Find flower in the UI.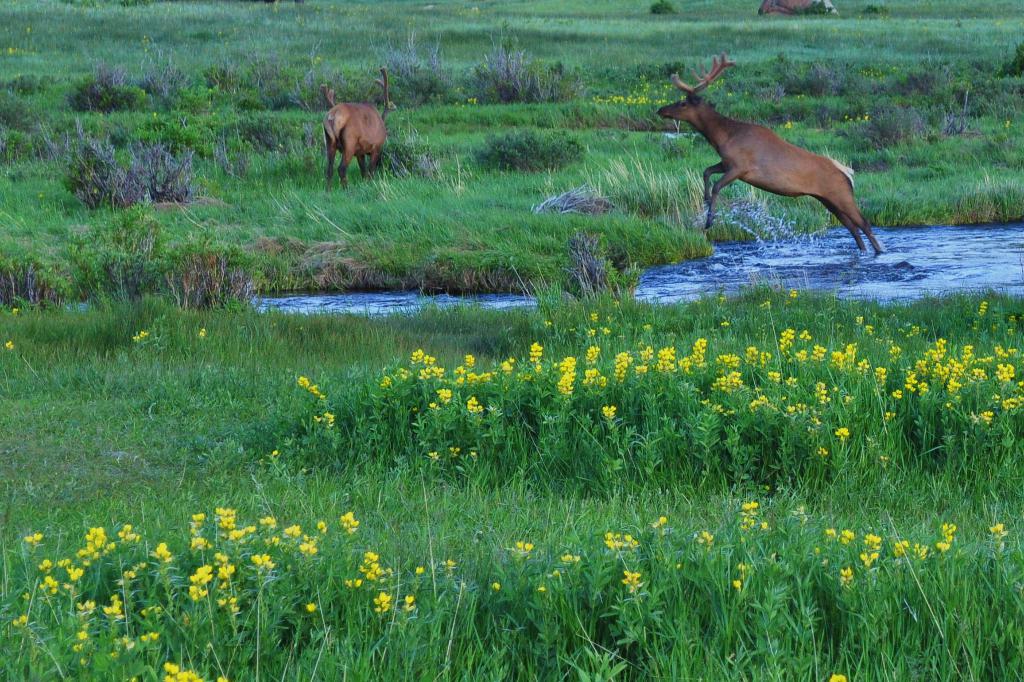
UI element at l=197, t=328, r=206, b=339.
